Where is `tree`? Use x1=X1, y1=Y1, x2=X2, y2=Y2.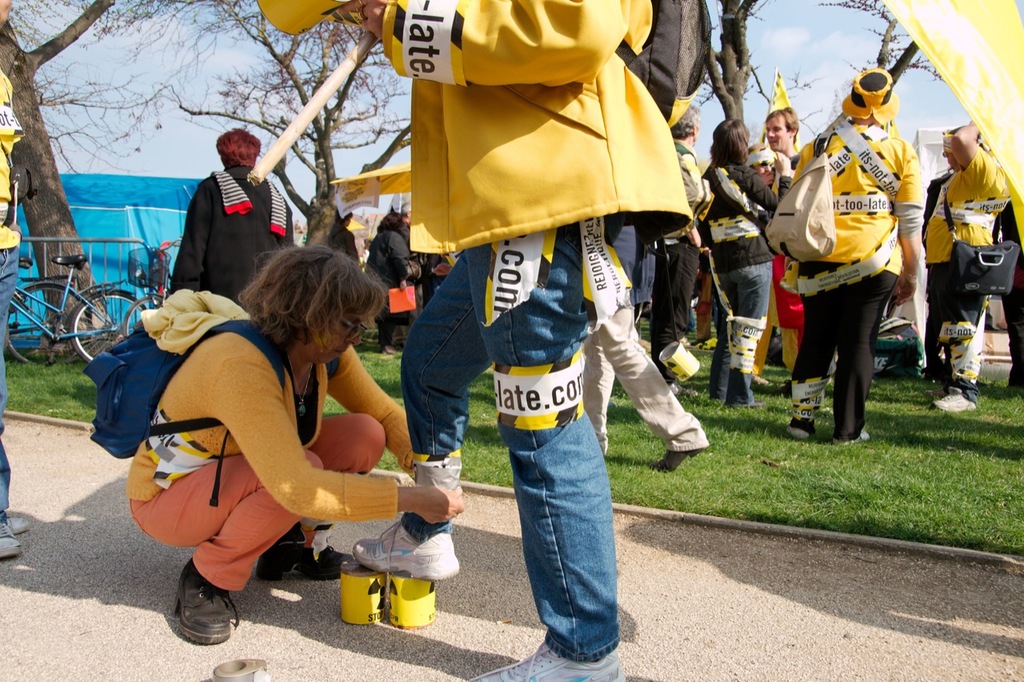
x1=818, y1=0, x2=950, y2=97.
